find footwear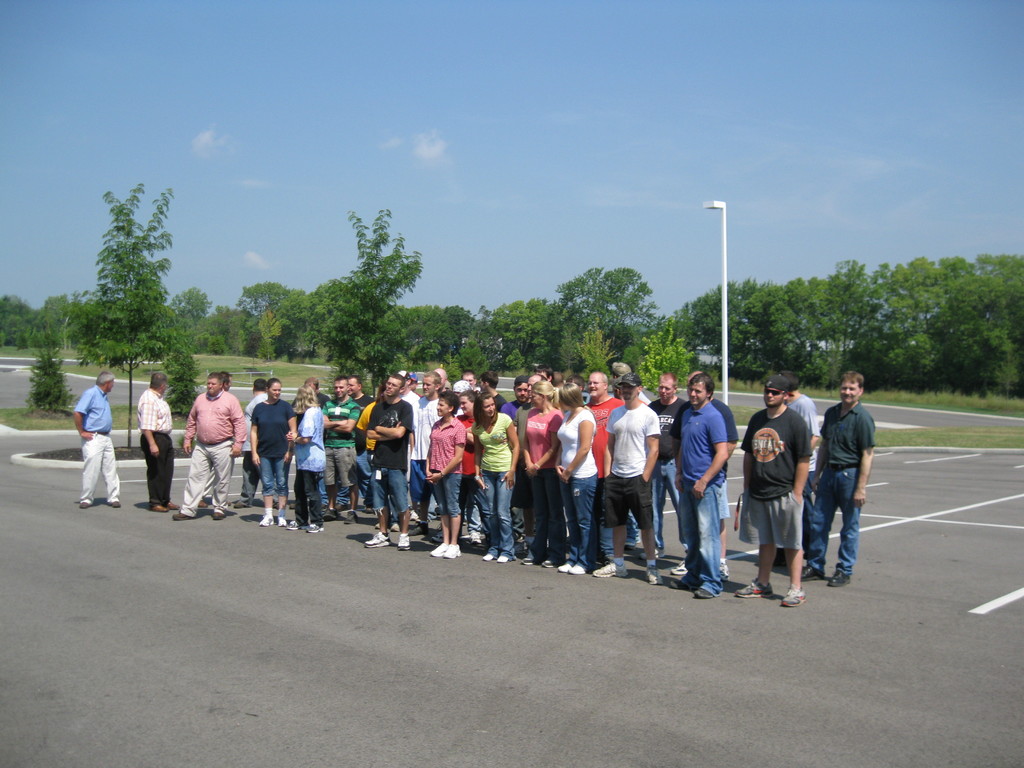
bbox=(174, 511, 195, 521)
